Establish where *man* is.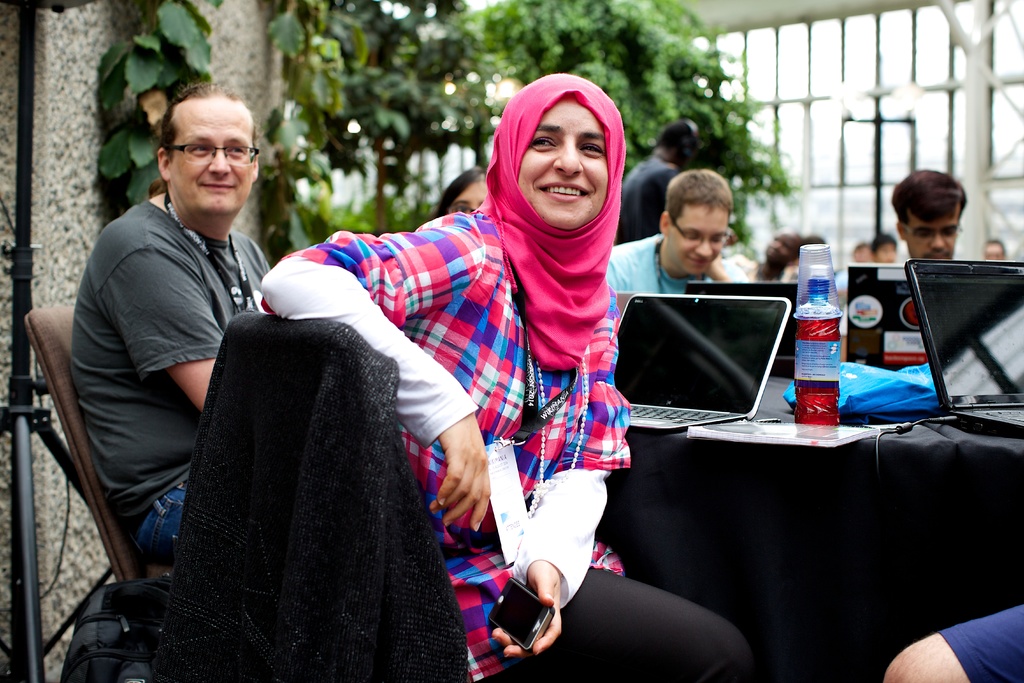
Established at box=[884, 605, 1023, 682].
